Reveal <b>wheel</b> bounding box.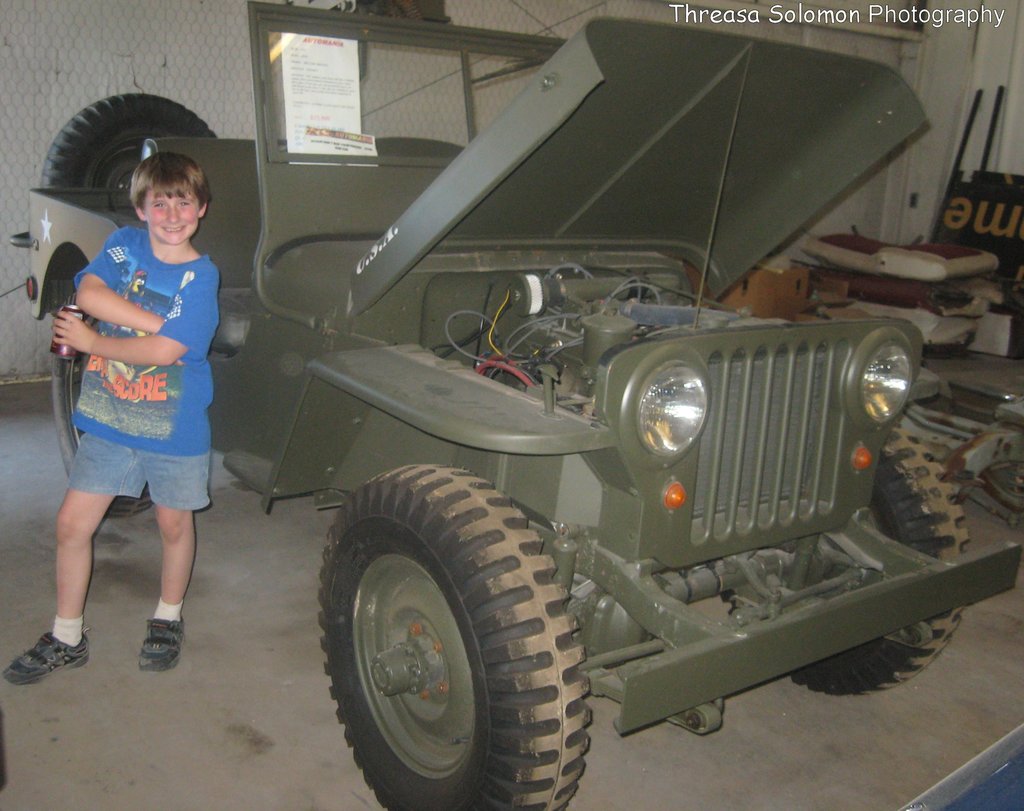
Revealed: (312,473,575,798).
